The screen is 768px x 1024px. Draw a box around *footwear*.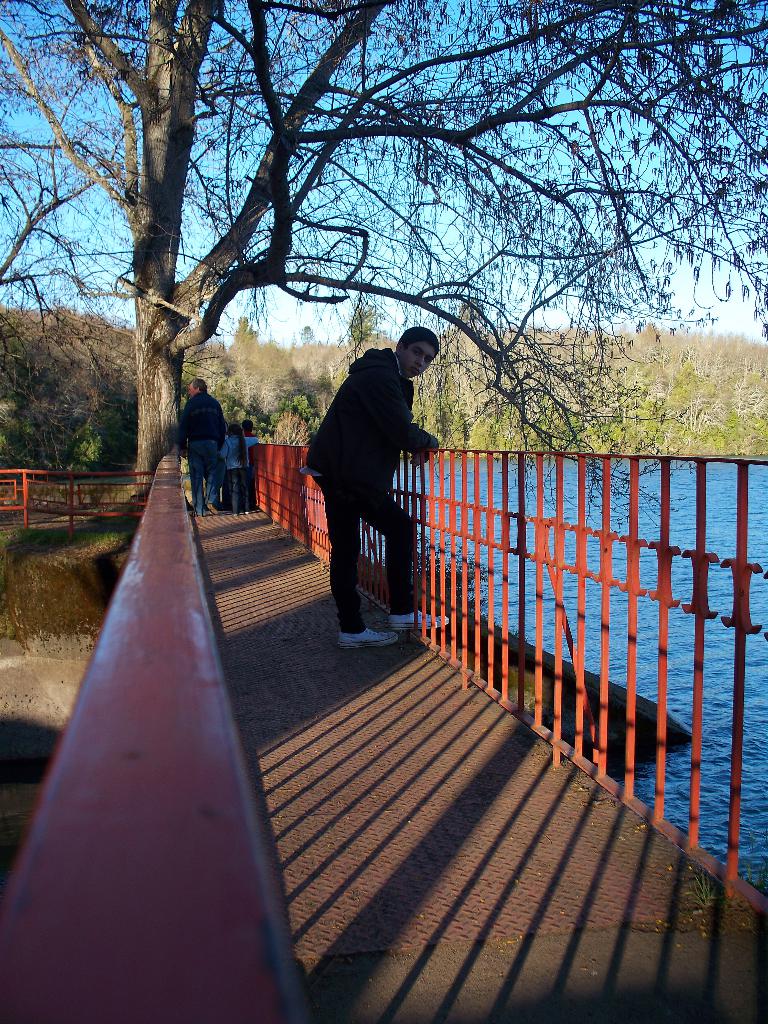
bbox=[387, 610, 452, 634].
